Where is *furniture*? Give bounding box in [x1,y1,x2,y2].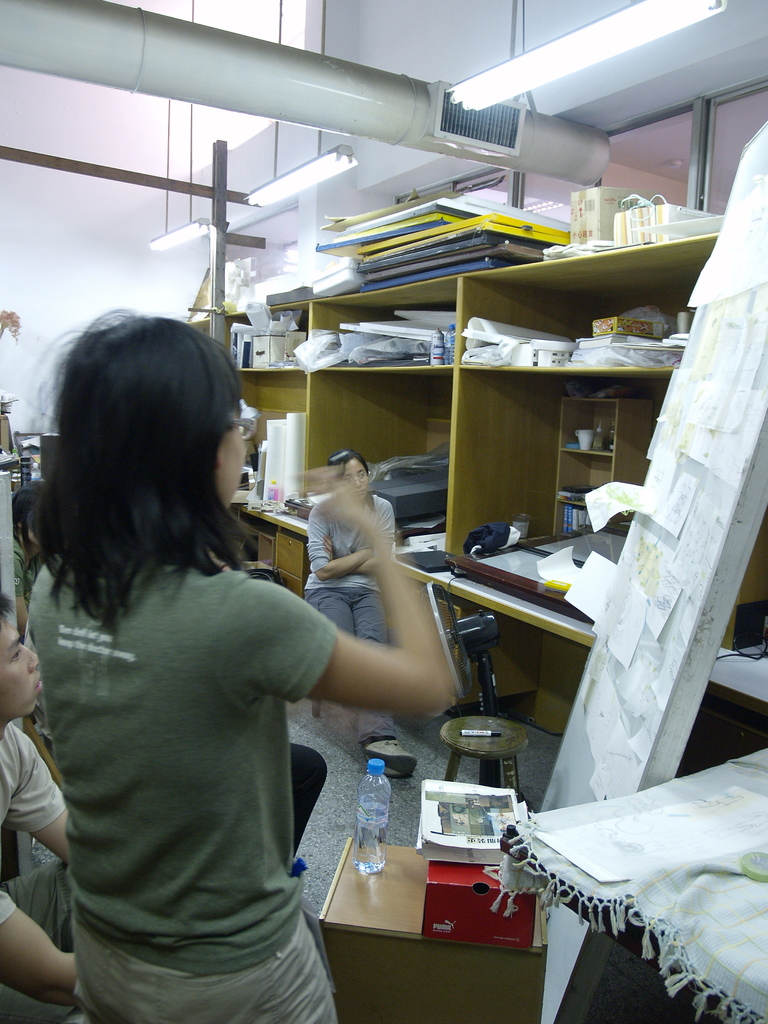
[499,746,767,1023].
